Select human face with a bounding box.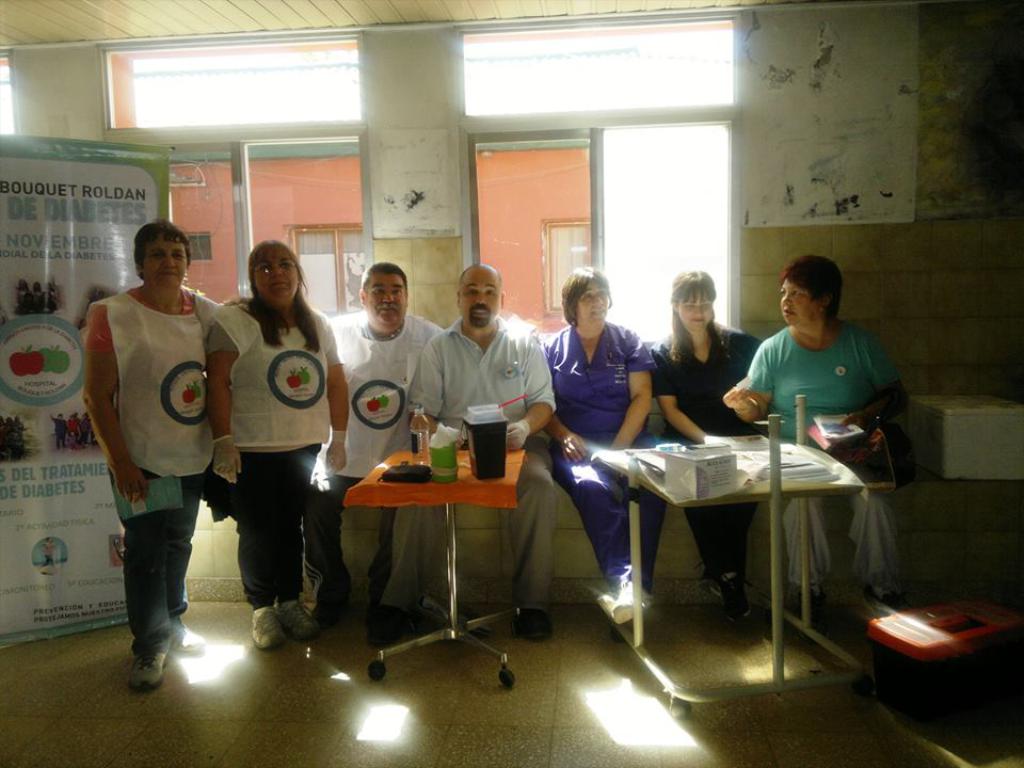
region(366, 275, 406, 324).
